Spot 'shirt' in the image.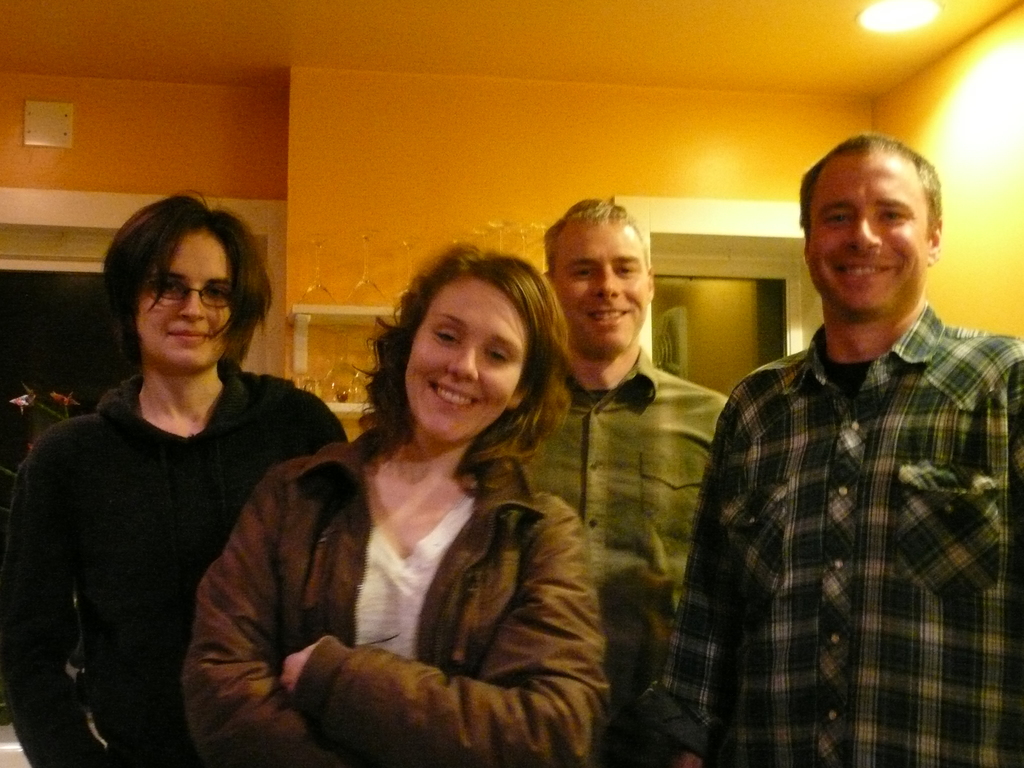
'shirt' found at [x1=528, y1=339, x2=733, y2=766].
